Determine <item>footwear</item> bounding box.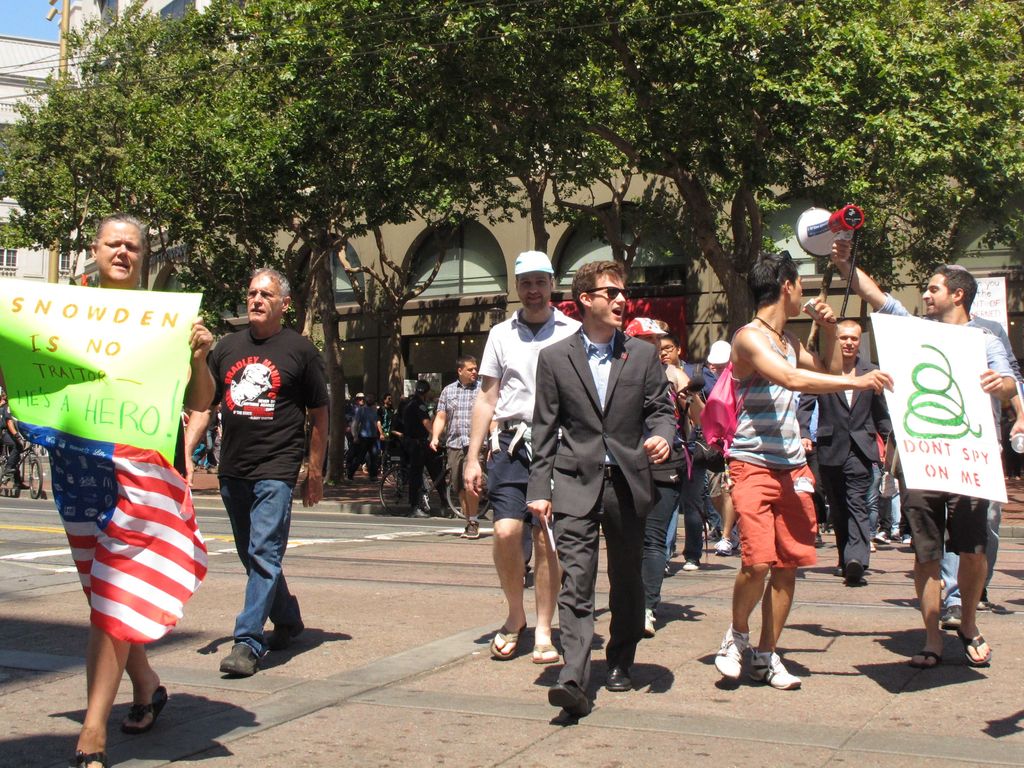
Determined: left=604, top=660, right=634, bottom=690.
